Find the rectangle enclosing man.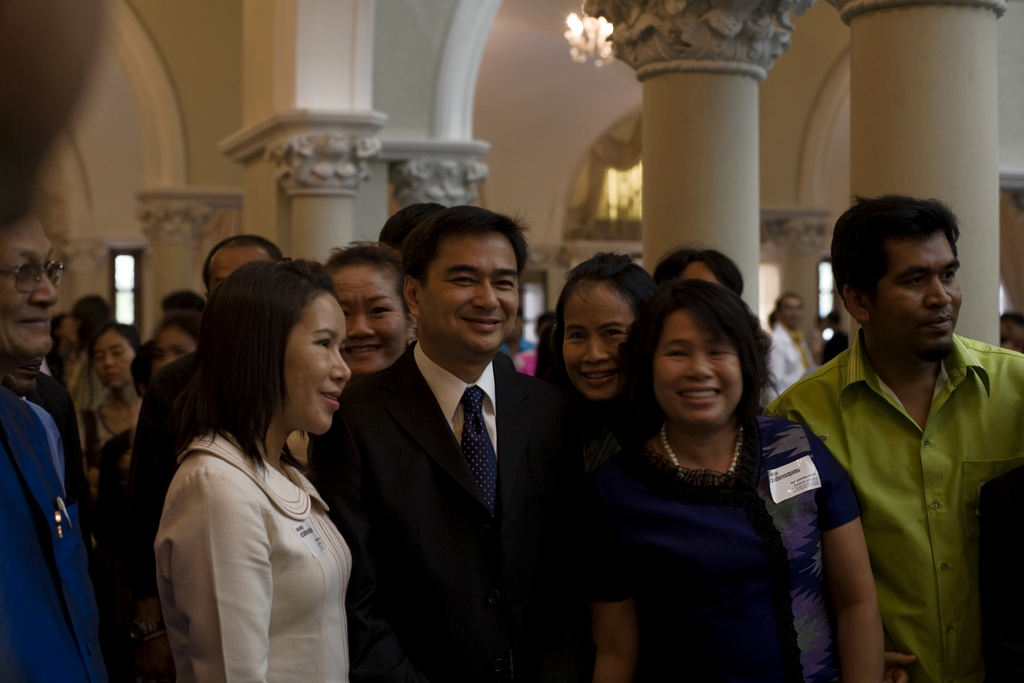
[331,206,590,682].
